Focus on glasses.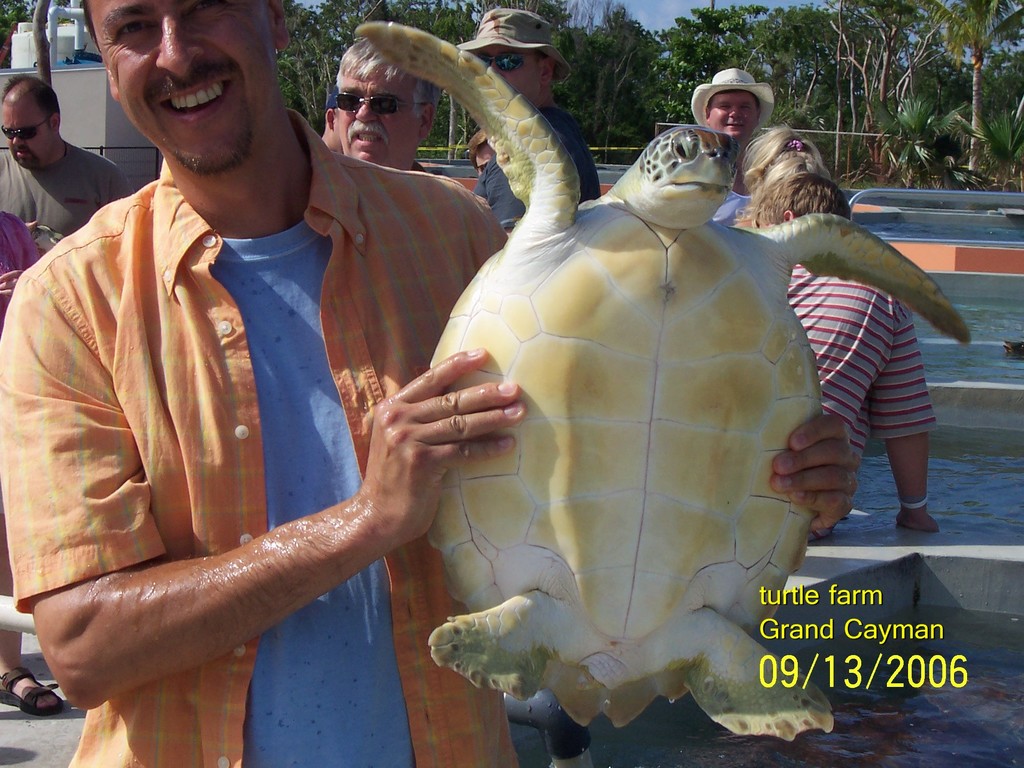
Focused at 0/113/52/145.
